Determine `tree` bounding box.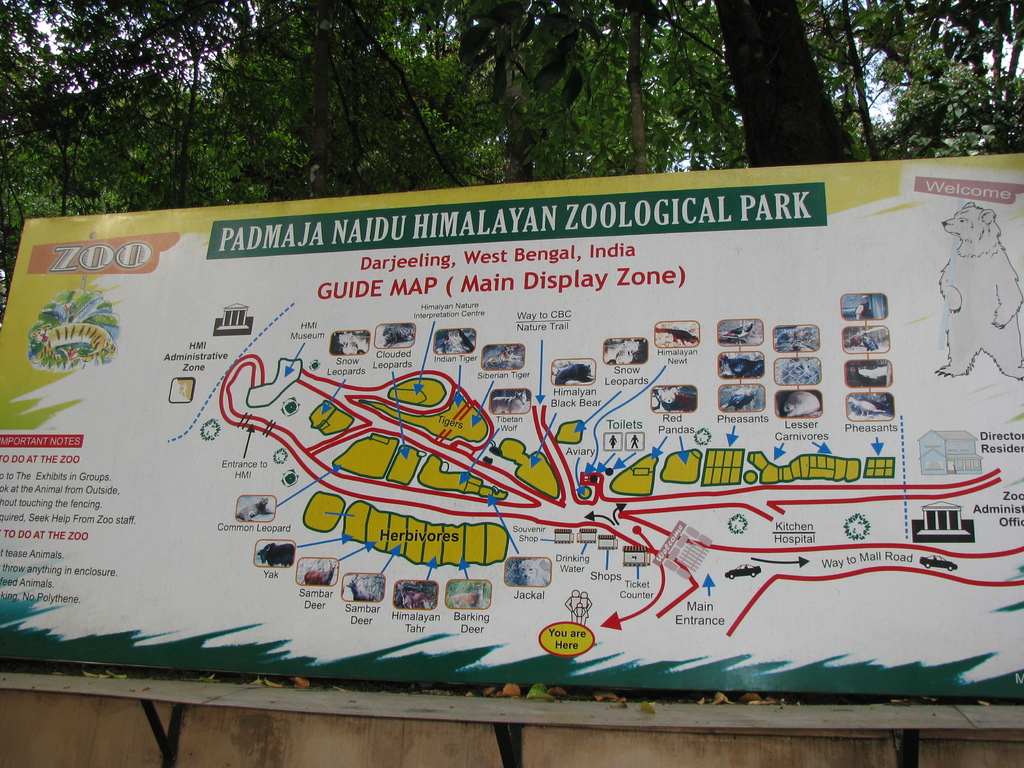
Determined: select_region(679, 0, 908, 152).
